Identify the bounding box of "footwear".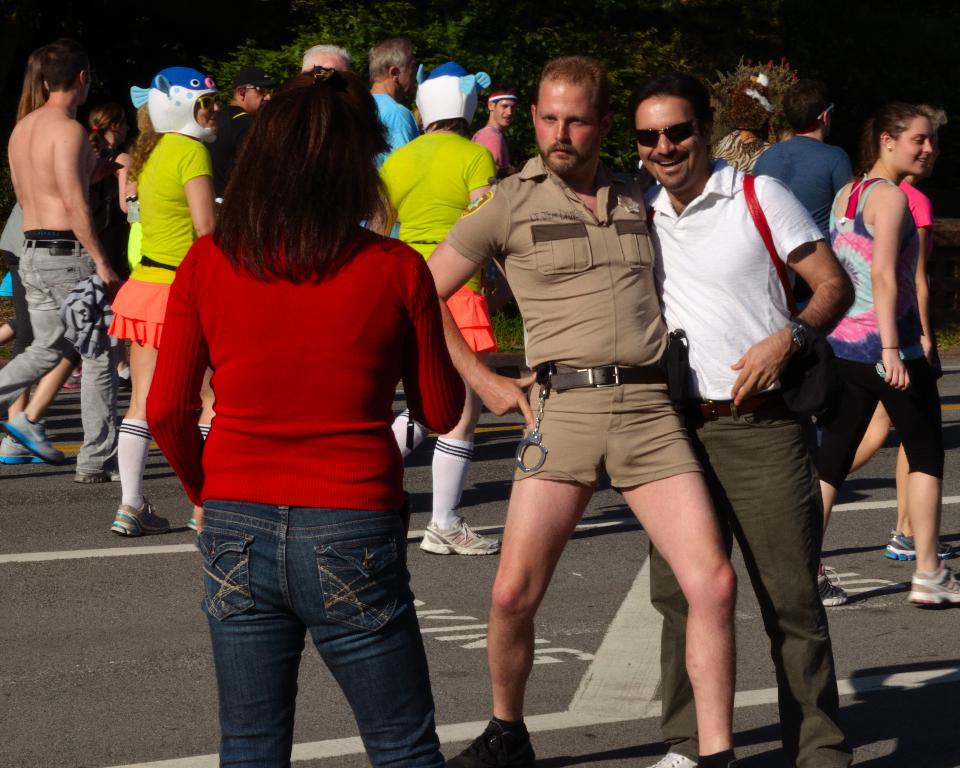
643, 749, 697, 767.
